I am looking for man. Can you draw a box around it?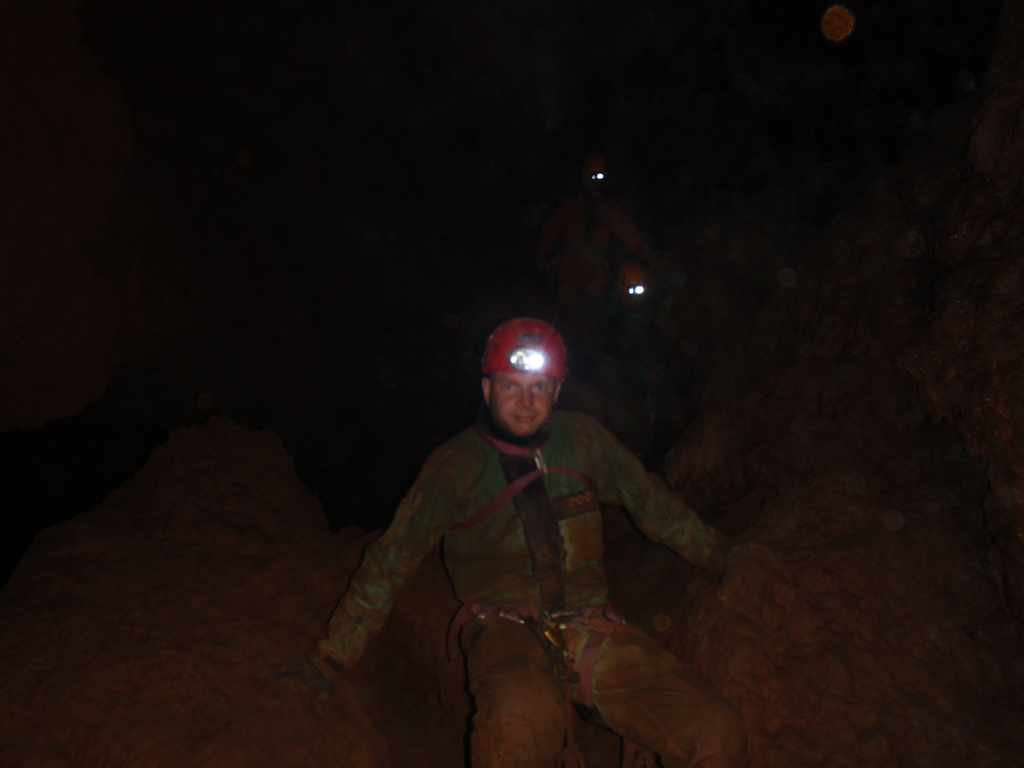
Sure, the bounding box is BBox(335, 312, 710, 762).
